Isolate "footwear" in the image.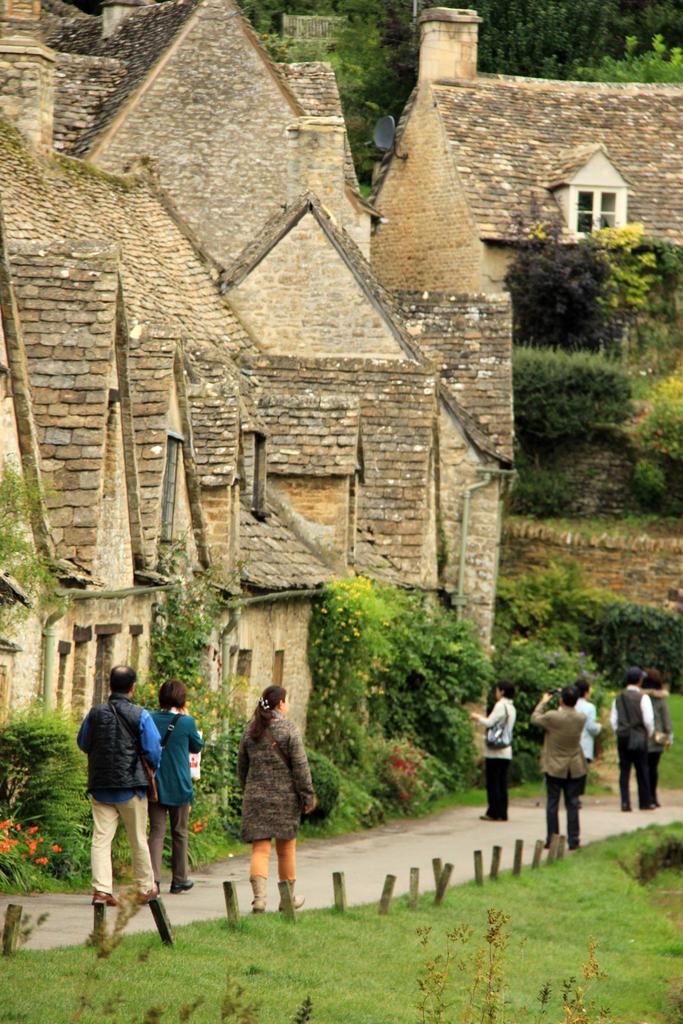
Isolated region: (616, 800, 634, 811).
